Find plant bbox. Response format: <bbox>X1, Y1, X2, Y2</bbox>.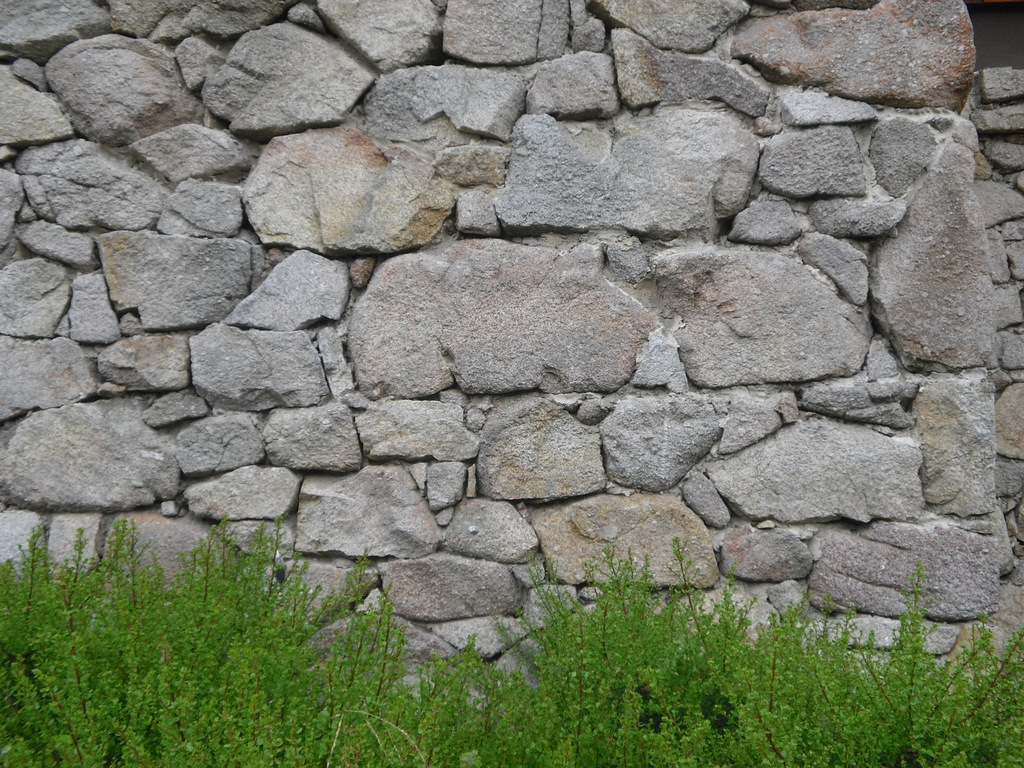
<bbox>341, 544, 376, 602</bbox>.
